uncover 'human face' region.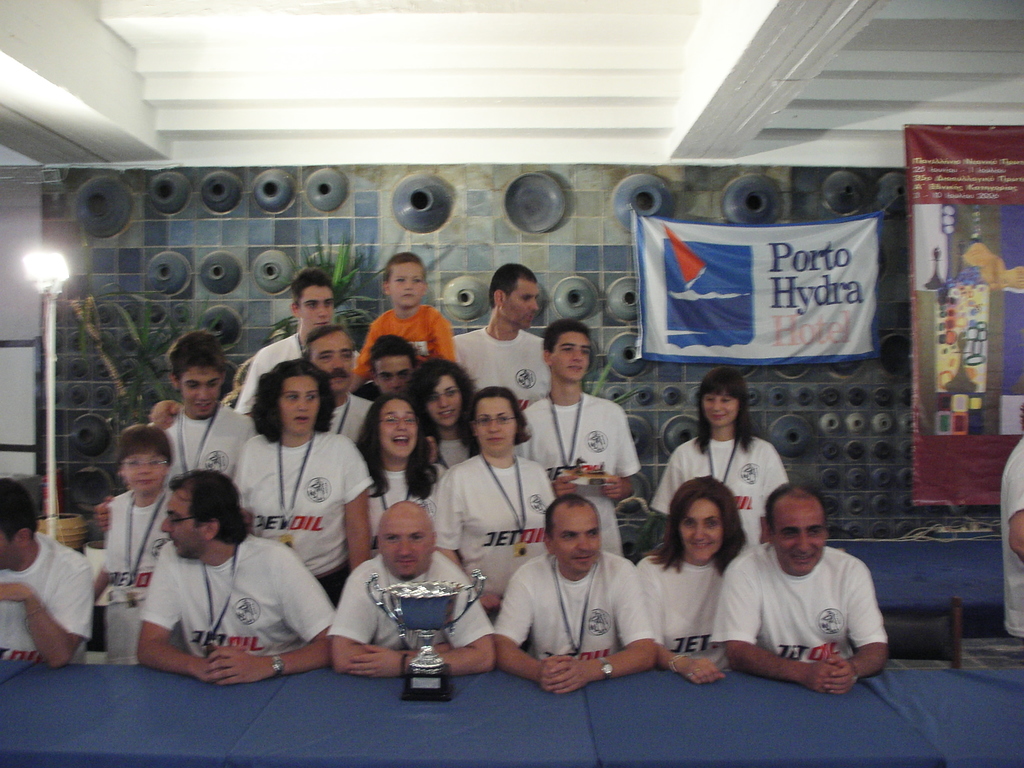
Uncovered: [378, 506, 431, 577].
